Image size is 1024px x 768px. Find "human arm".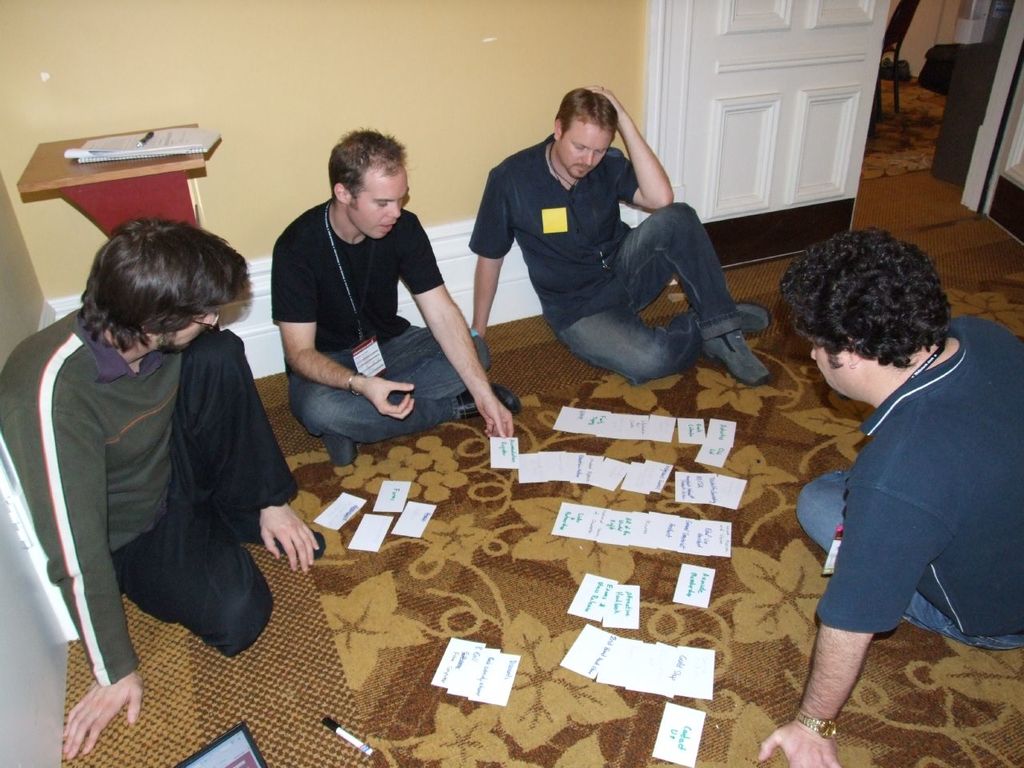
{"left": 270, "top": 235, "right": 417, "bottom": 425}.
